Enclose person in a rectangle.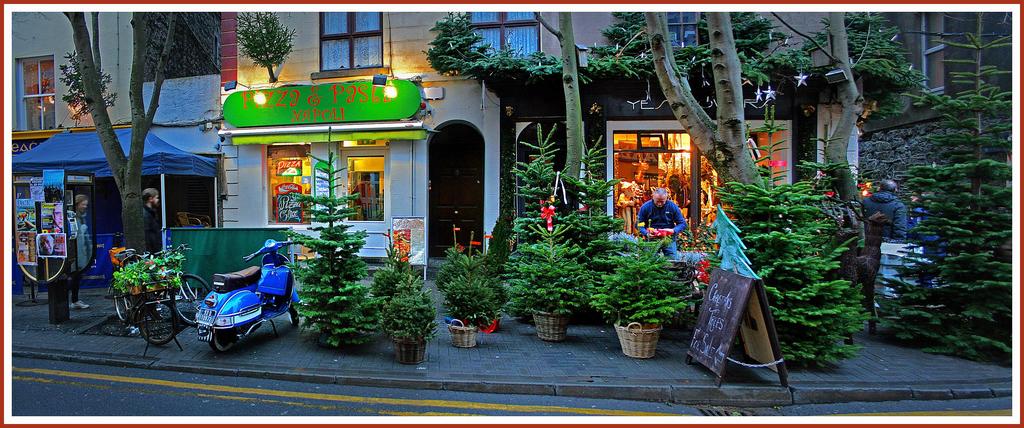
<bbox>69, 188, 95, 272</bbox>.
